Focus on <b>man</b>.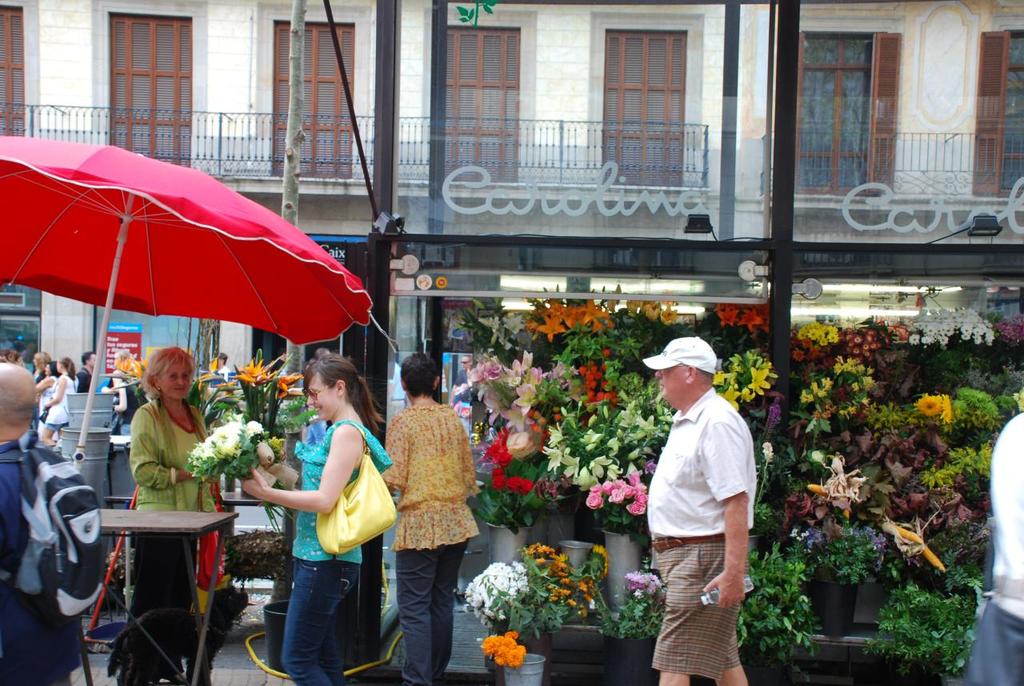
Focused at 446, 356, 483, 444.
